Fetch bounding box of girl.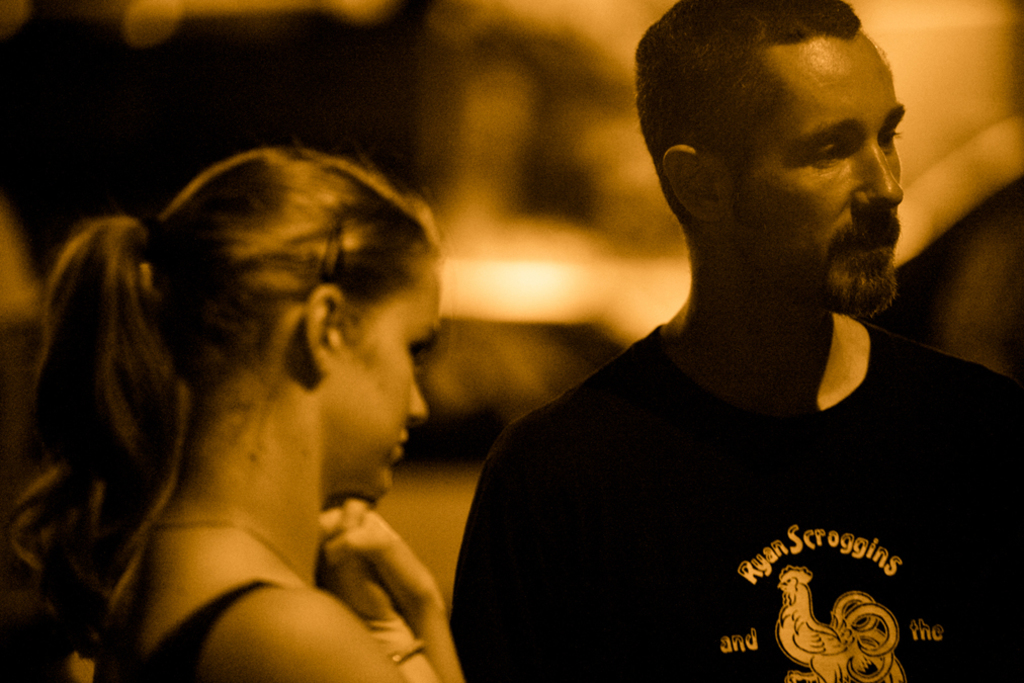
Bbox: 2,147,462,682.
